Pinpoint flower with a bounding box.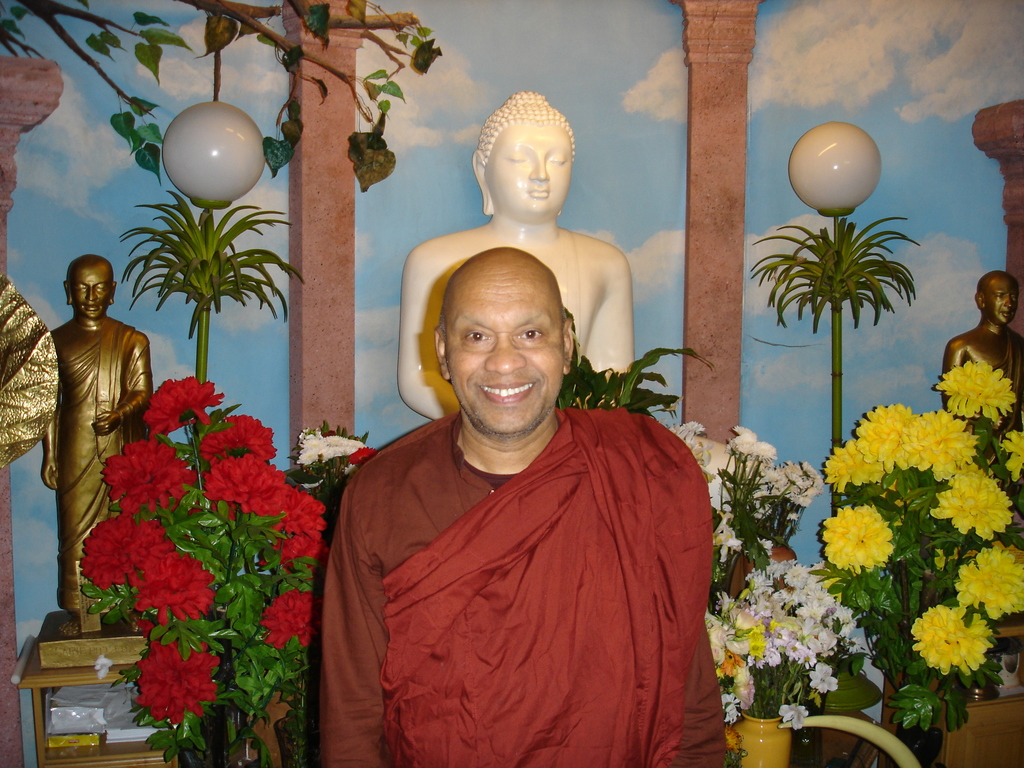
select_region(101, 430, 194, 511).
